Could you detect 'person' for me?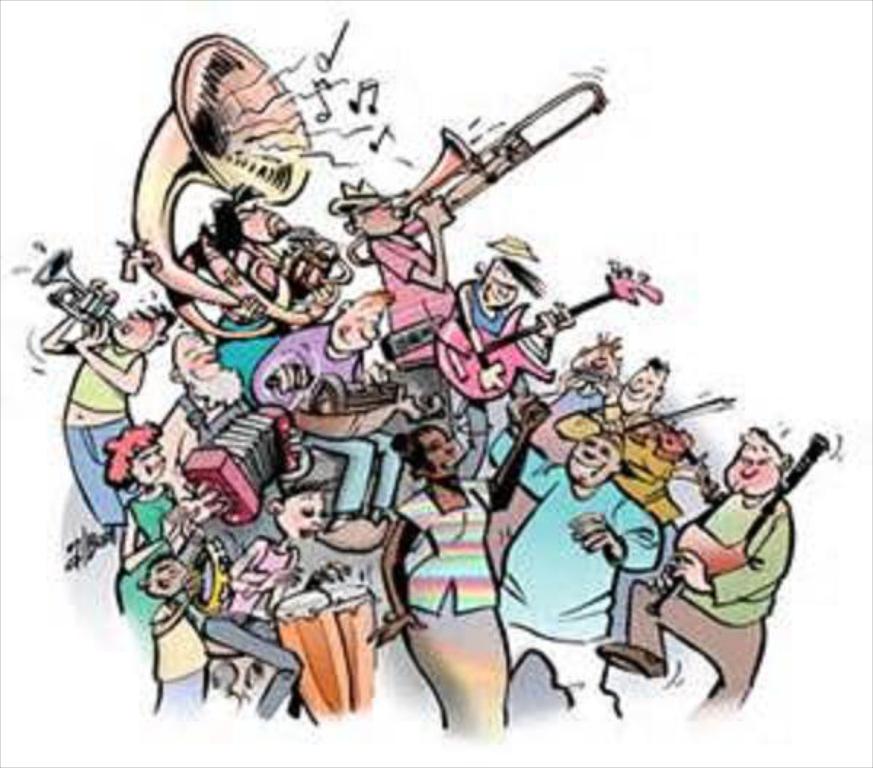
Detection result: box(595, 428, 794, 719).
